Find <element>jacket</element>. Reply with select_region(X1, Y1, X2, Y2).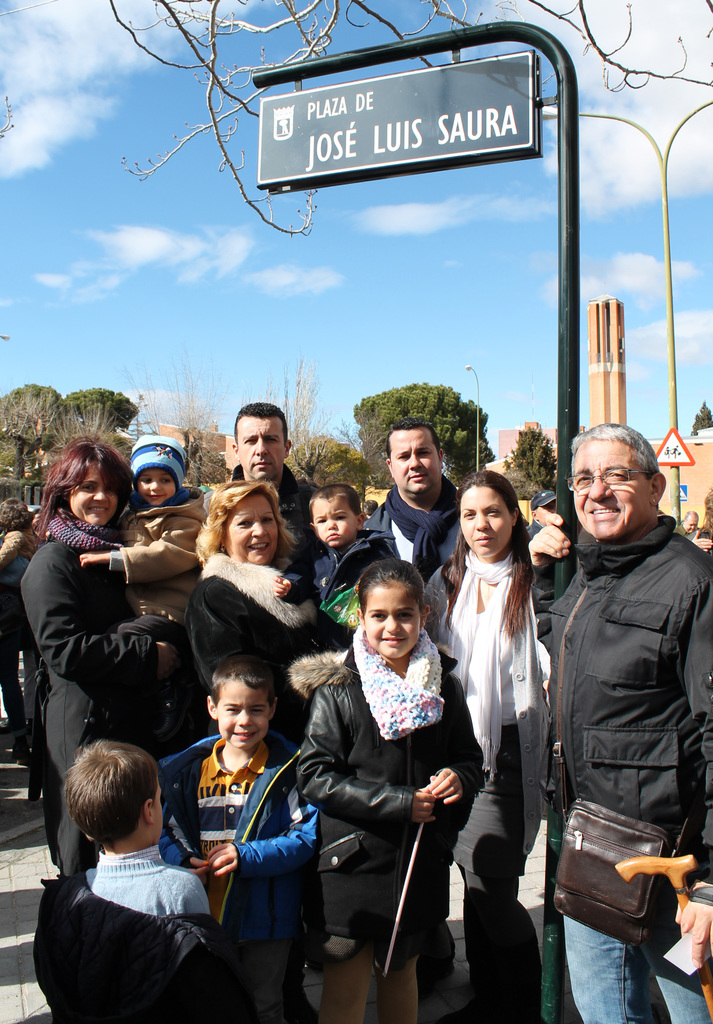
select_region(524, 503, 712, 904).
